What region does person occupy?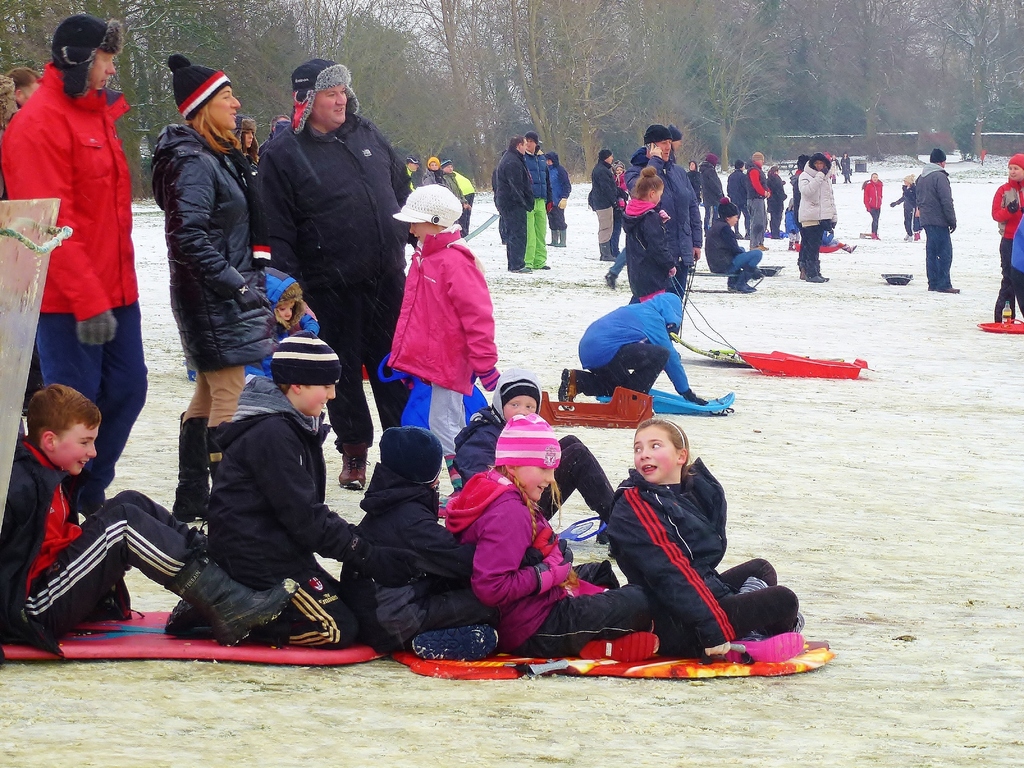
[913, 145, 959, 291].
